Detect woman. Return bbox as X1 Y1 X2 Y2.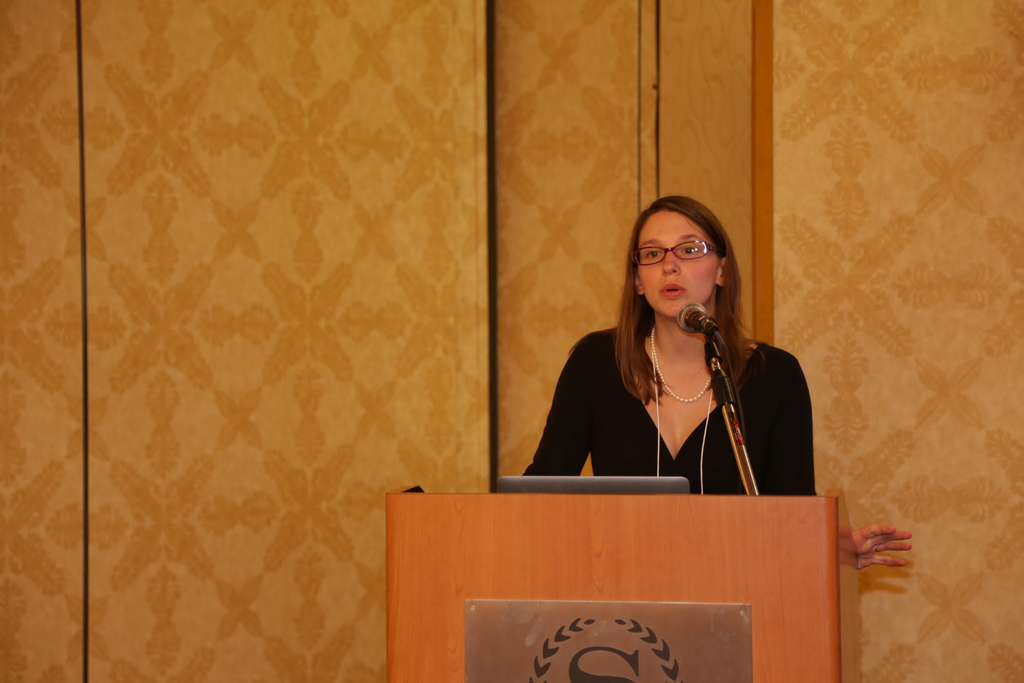
536 195 814 518.
